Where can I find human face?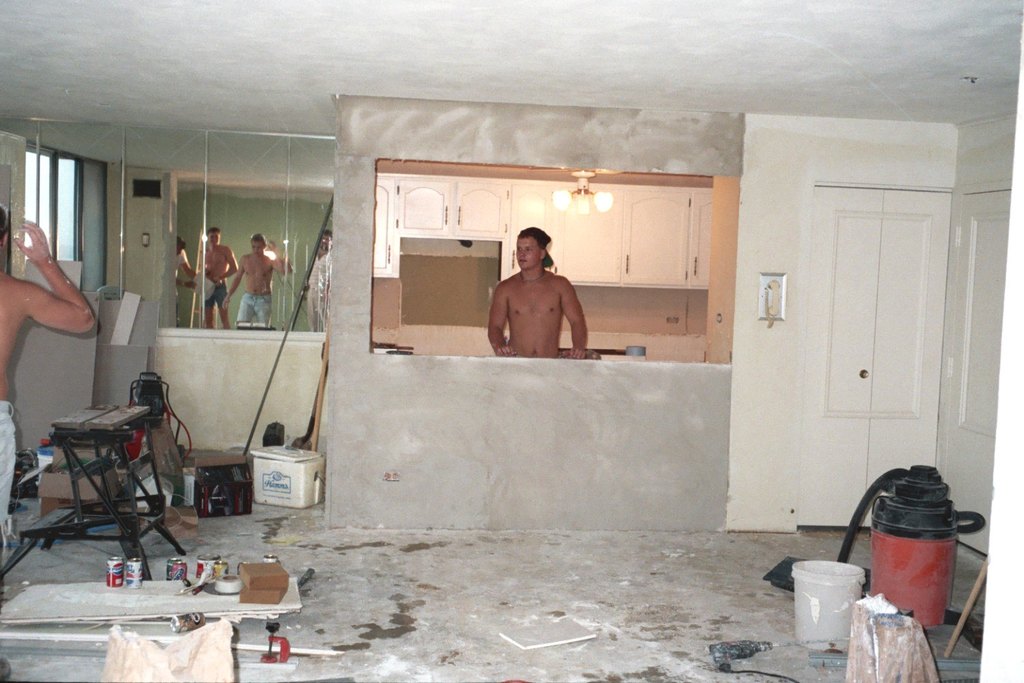
You can find it at Rect(252, 240, 262, 257).
